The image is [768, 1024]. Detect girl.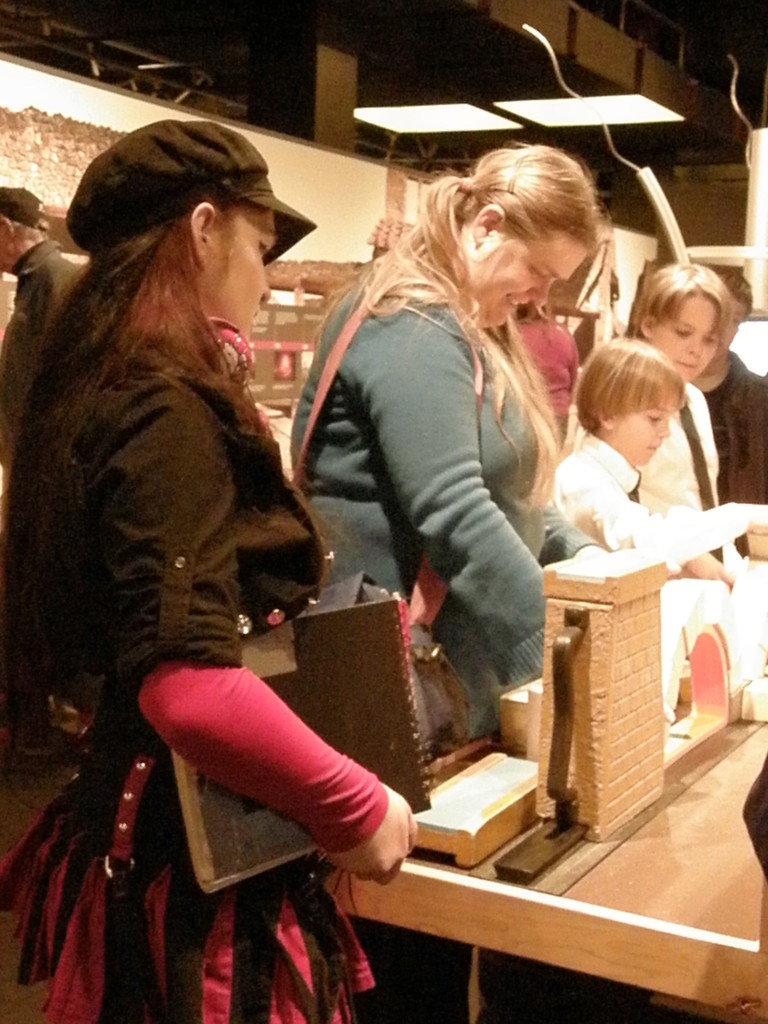
Detection: [x1=0, y1=116, x2=418, y2=1012].
